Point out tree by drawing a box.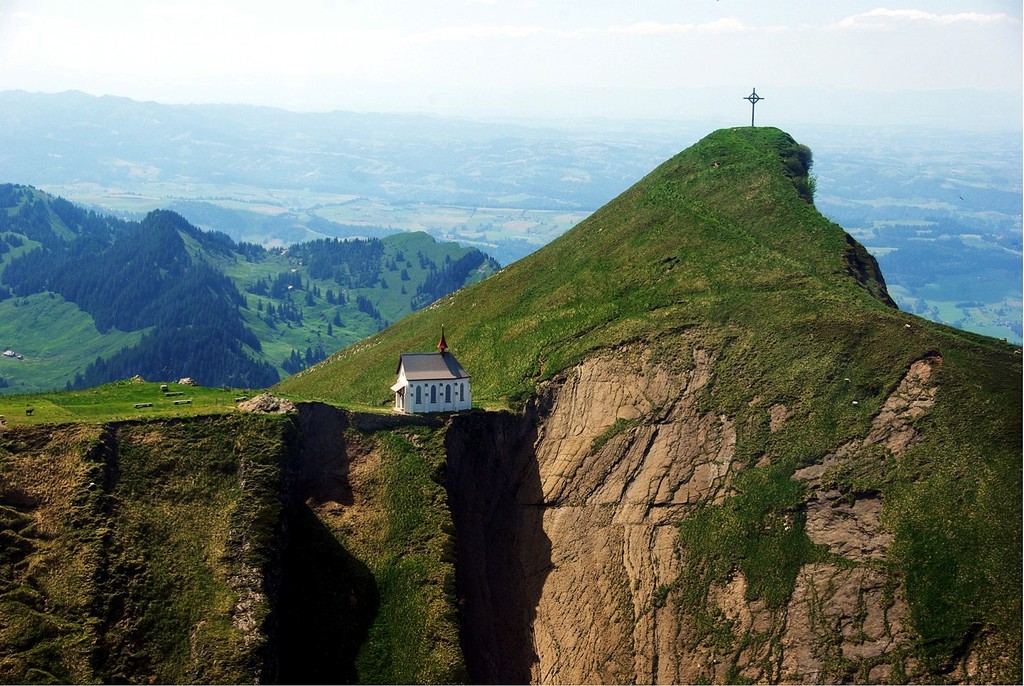
328:323:333:338.
